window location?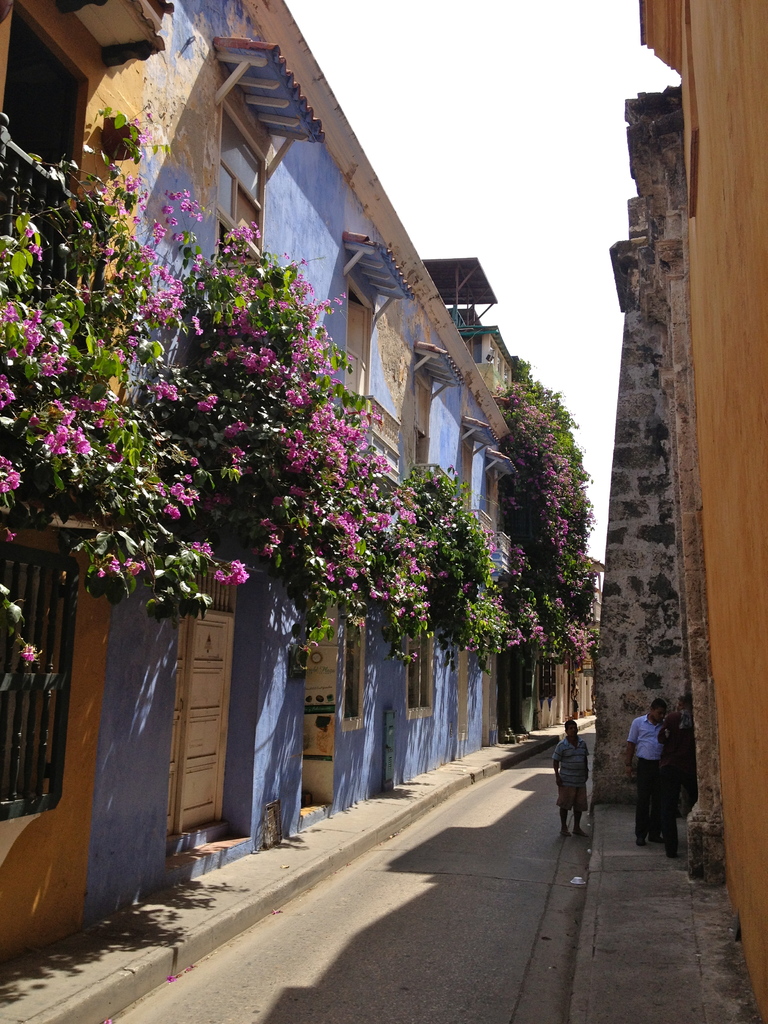
<box>406,626,437,714</box>
